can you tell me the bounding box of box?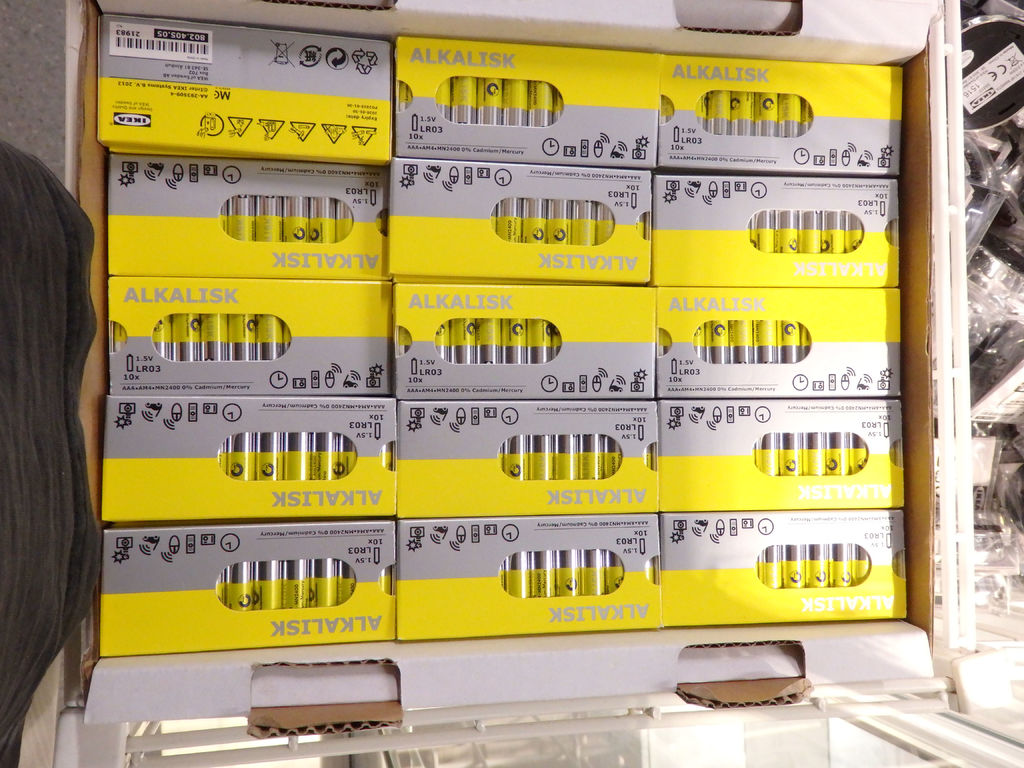
<bbox>657, 397, 906, 509</bbox>.
